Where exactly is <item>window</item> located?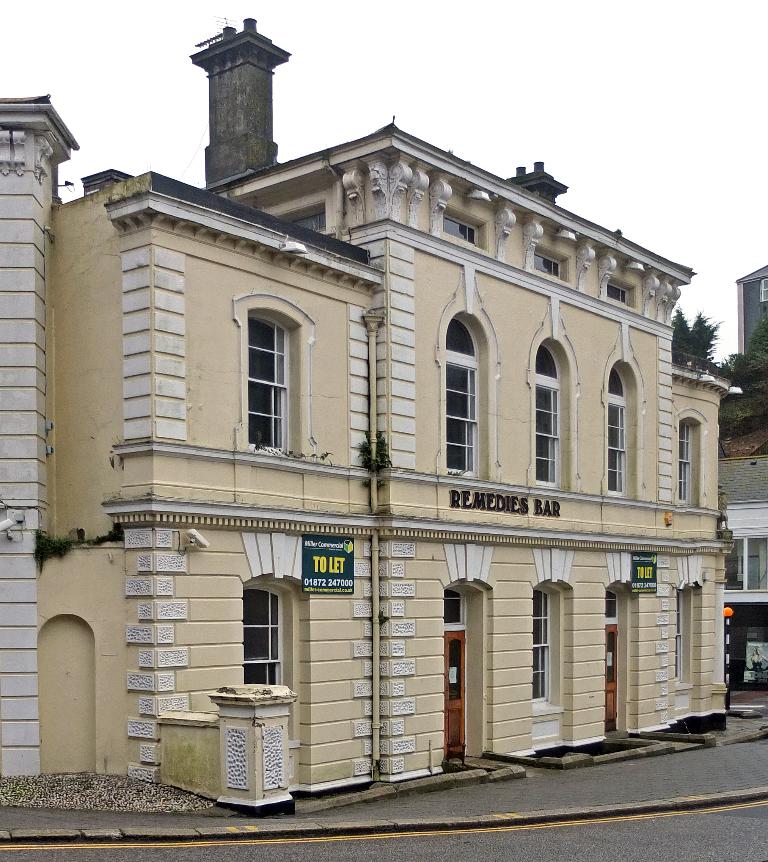
Its bounding box is (442, 311, 474, 471).
